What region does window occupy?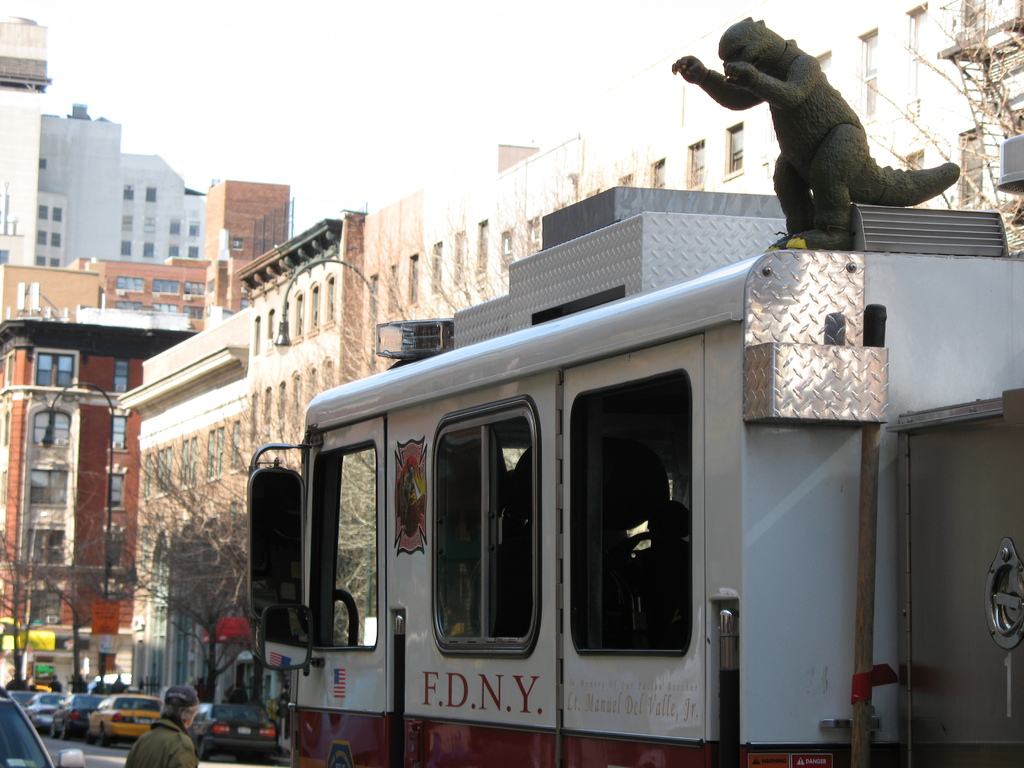
box(28, 351, 75, 394).
